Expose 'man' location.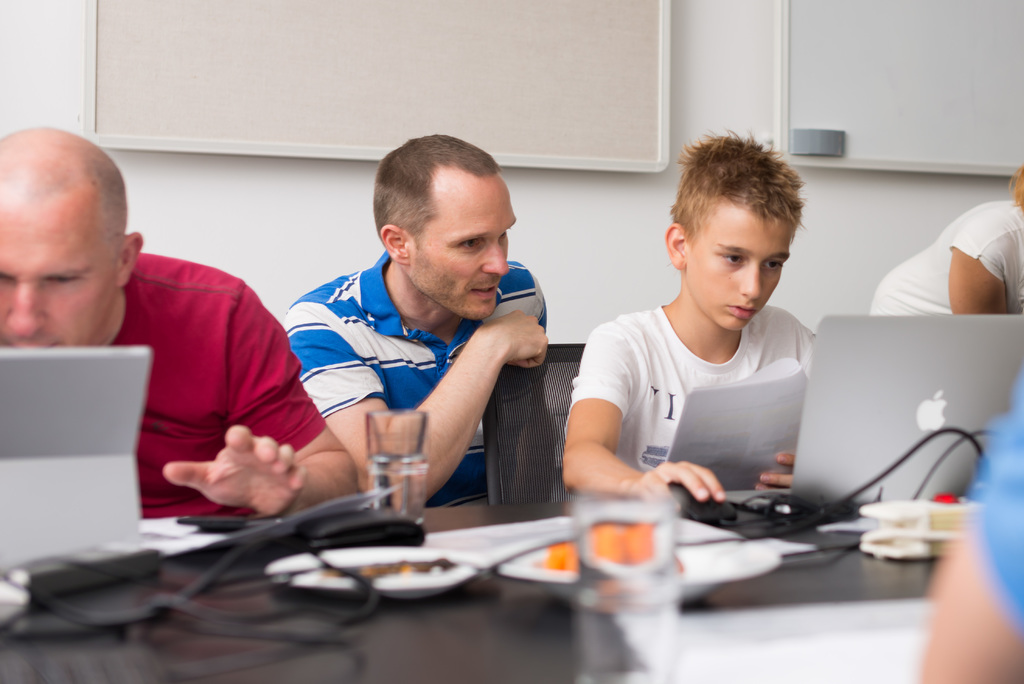
Exposed at bbox=(560, 130, 815, 508).
